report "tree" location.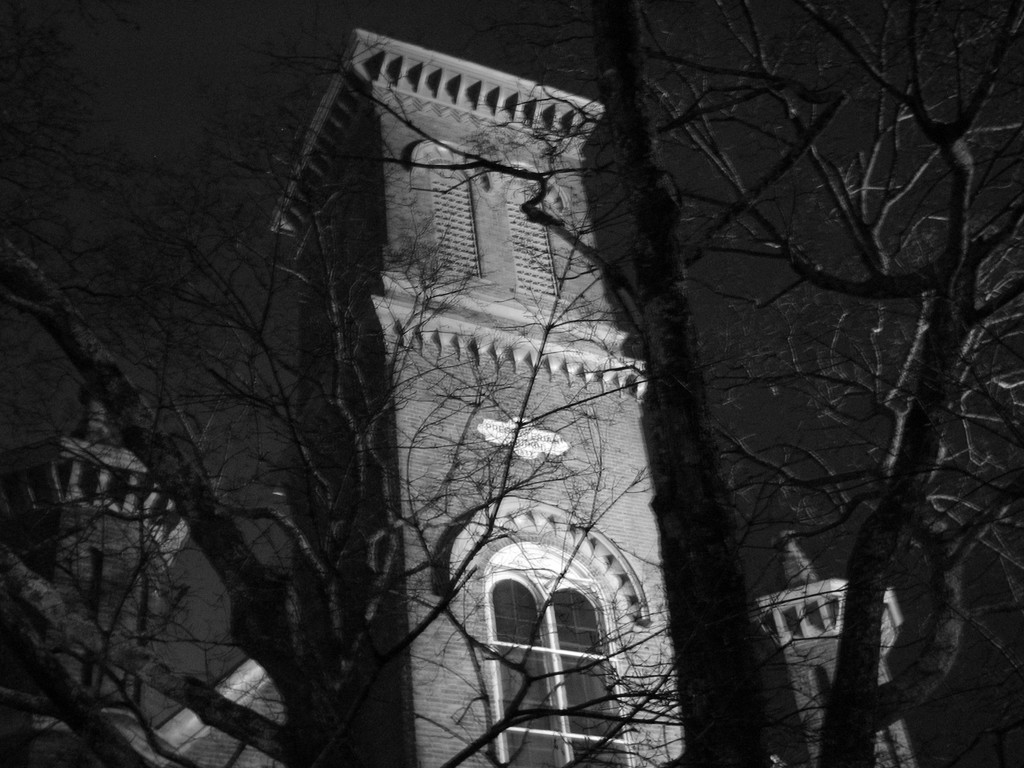
Report: [left=731, top=84, right=1005, bottom=725].
